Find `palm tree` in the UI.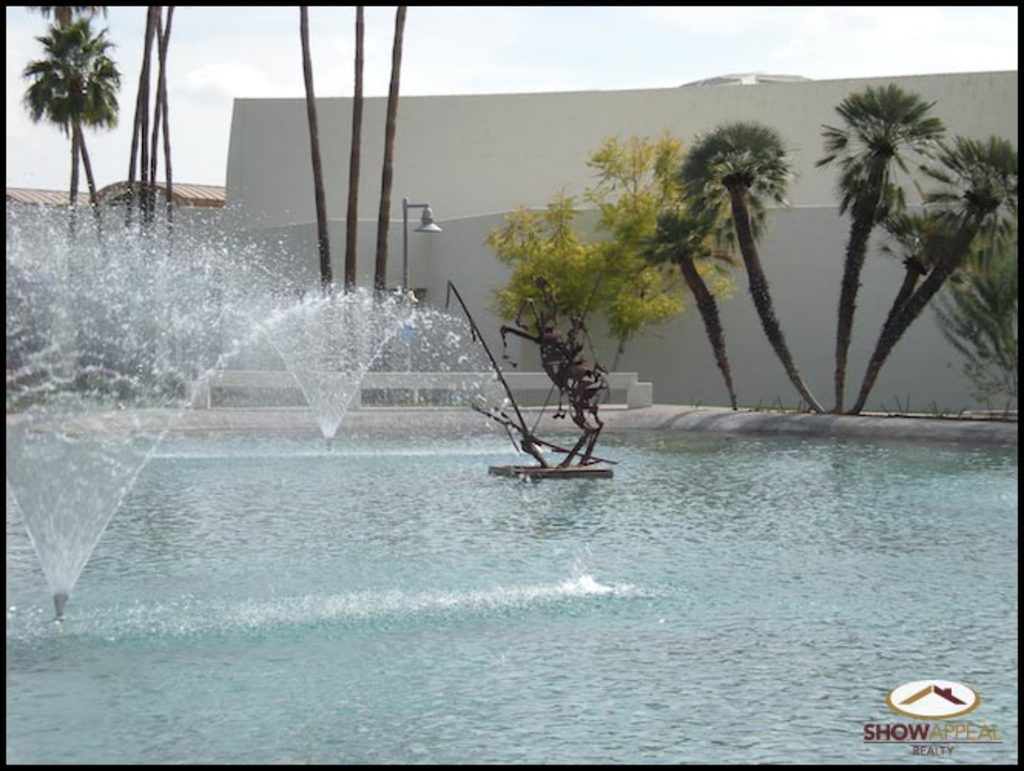
UI element at bbox=[298, 2, 336, 335].
